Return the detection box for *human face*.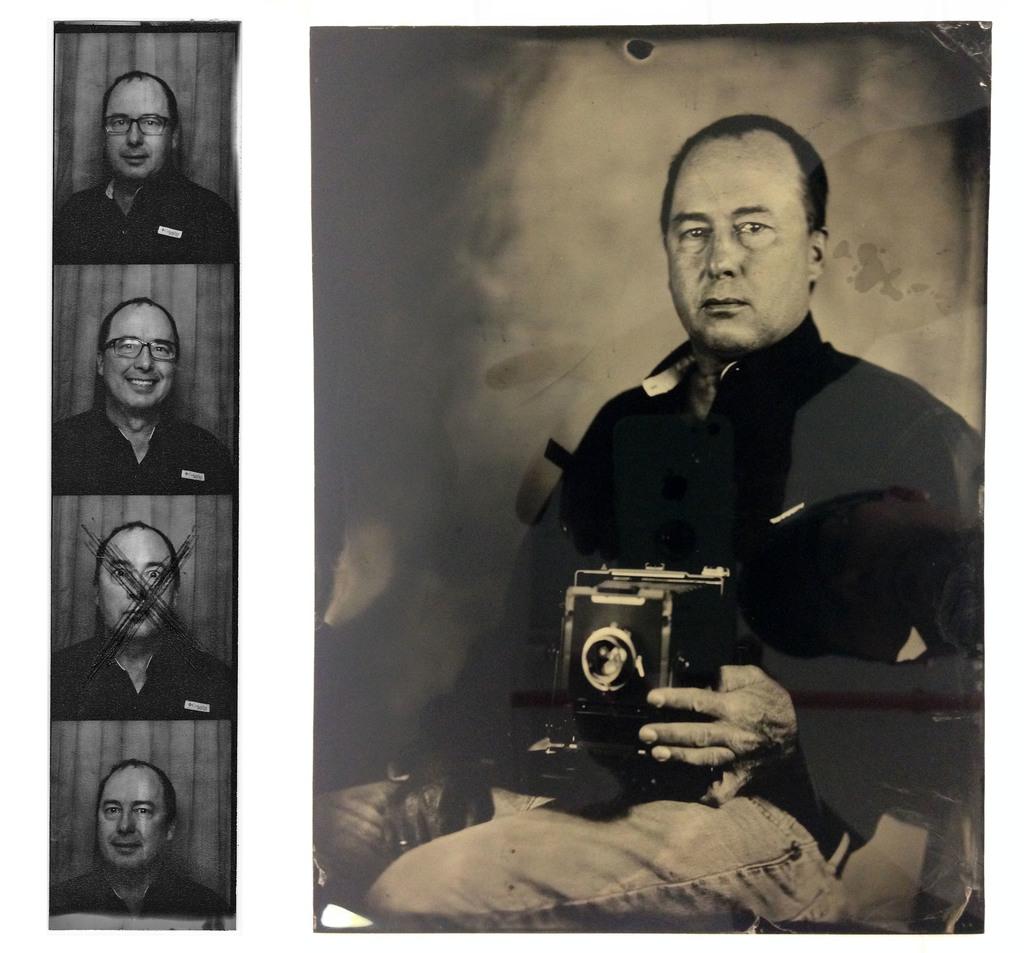
box(97, 297, 179, 404).
